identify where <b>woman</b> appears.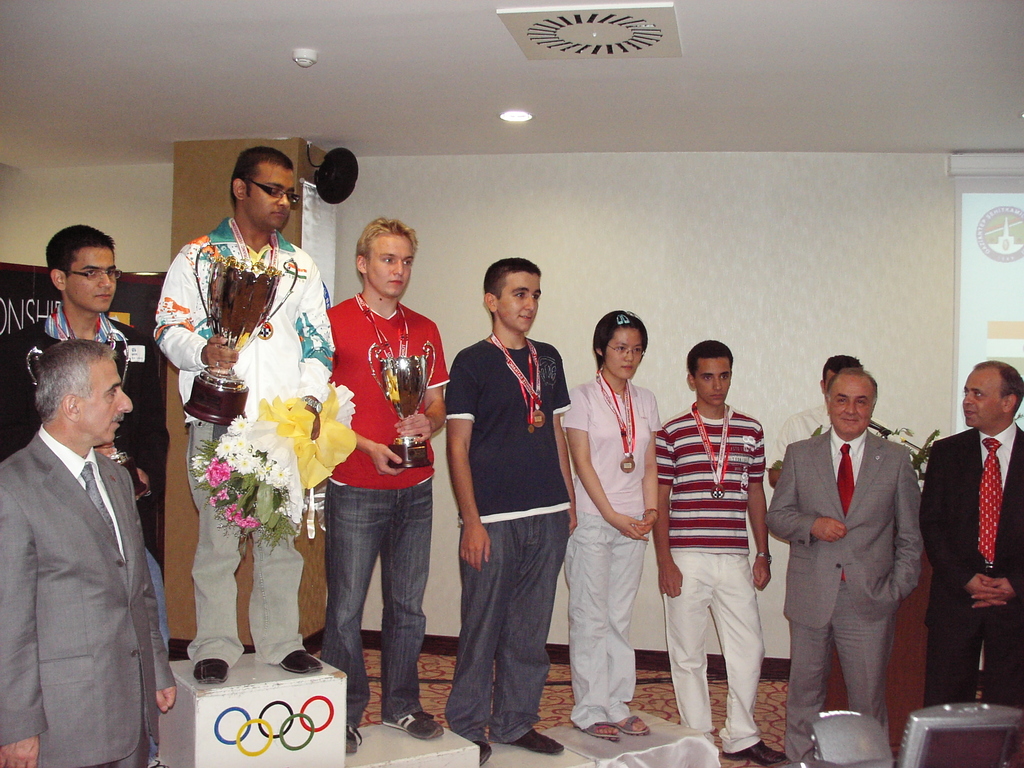
Appears at (566, 303, 659, 742).
